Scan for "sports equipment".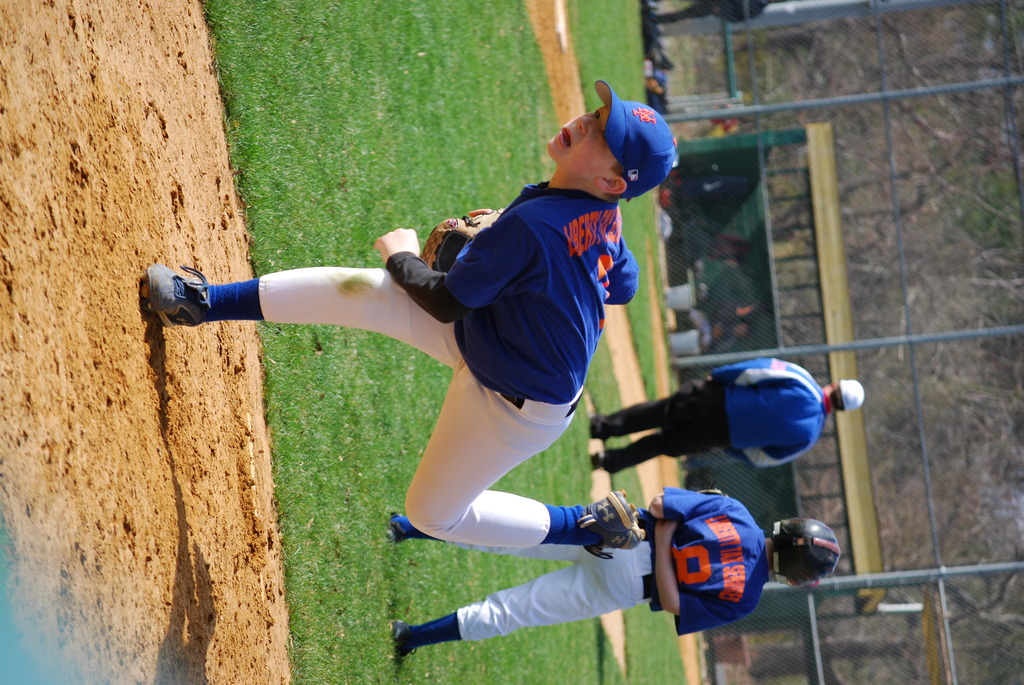
Scan result: pyautogui.locateOnScreen(774, 519, 838, 588).
